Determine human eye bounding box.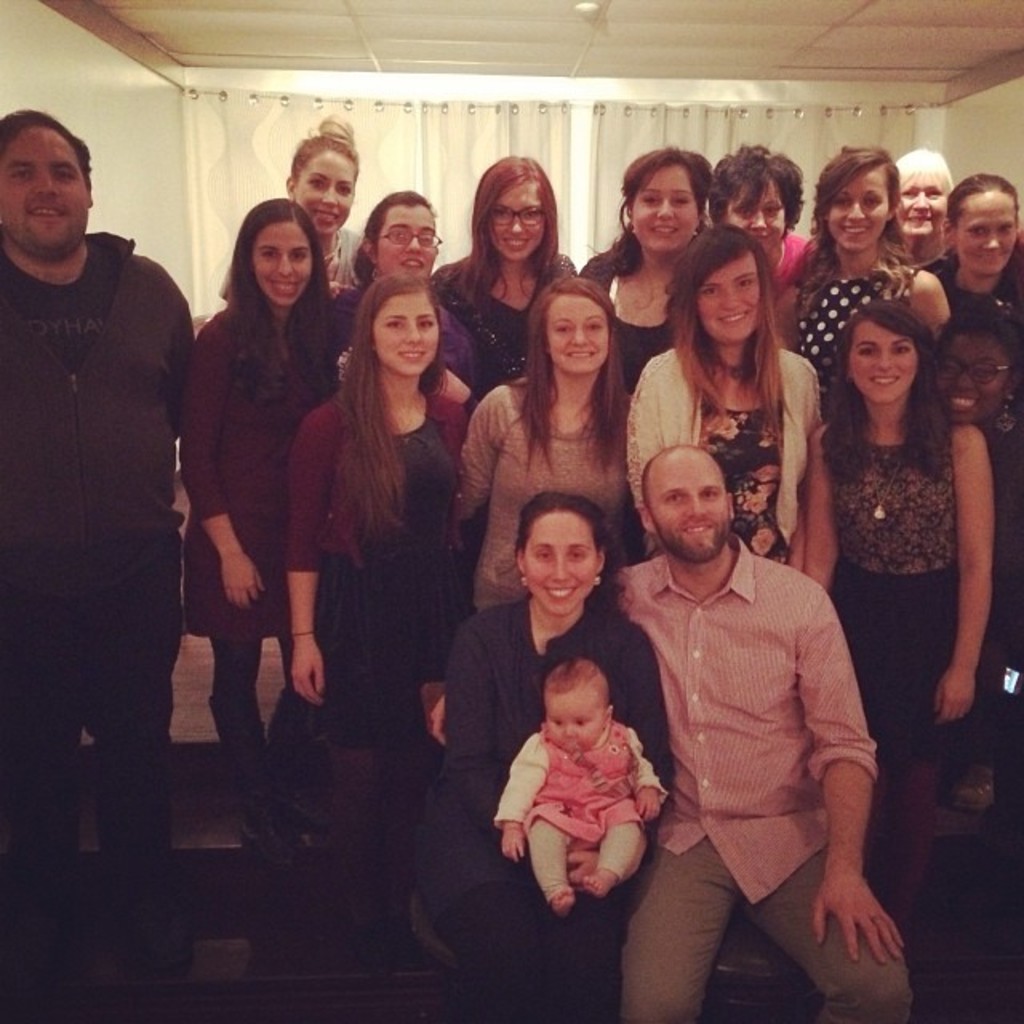
Determined: box=[667, 194, 688, 211].
